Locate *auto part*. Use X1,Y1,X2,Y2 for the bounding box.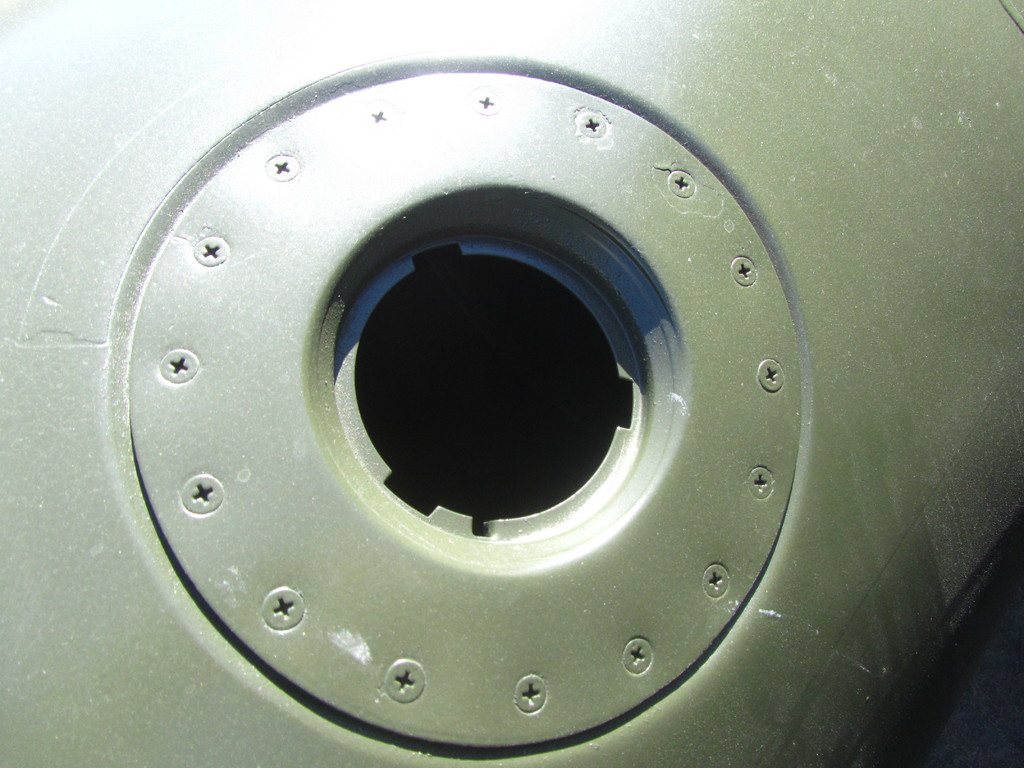
0,0,1021,767.
